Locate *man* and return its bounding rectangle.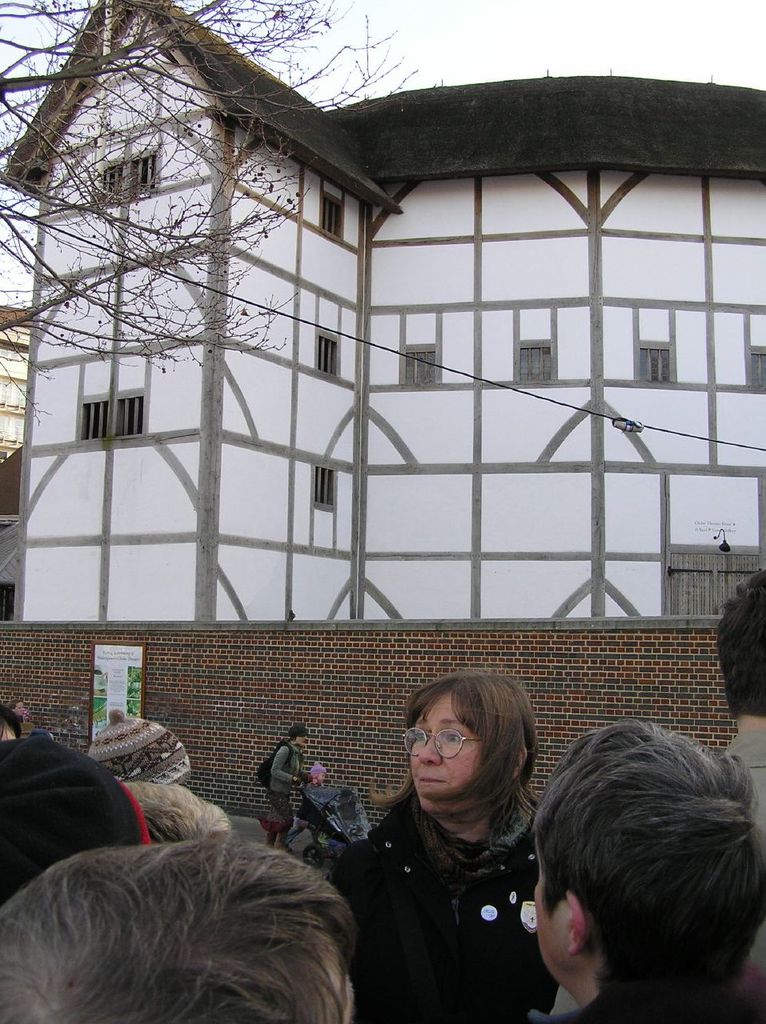
l=519, t=718, r=754, b=1023.
